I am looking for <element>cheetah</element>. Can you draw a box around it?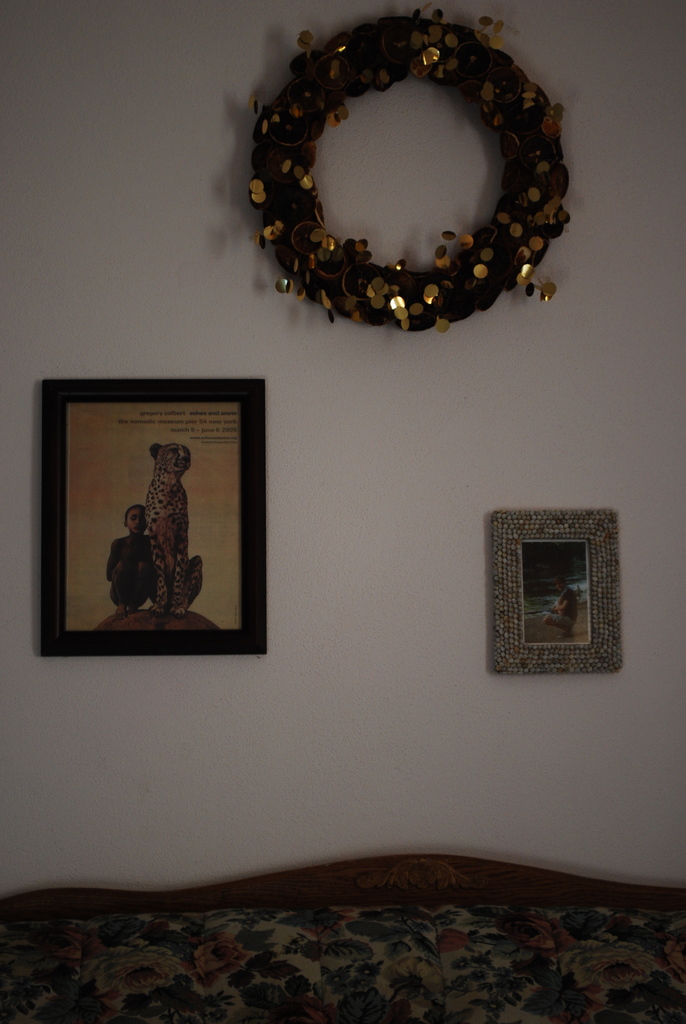
Sure, the bounding box is detection(145, 440, 207, 618).
